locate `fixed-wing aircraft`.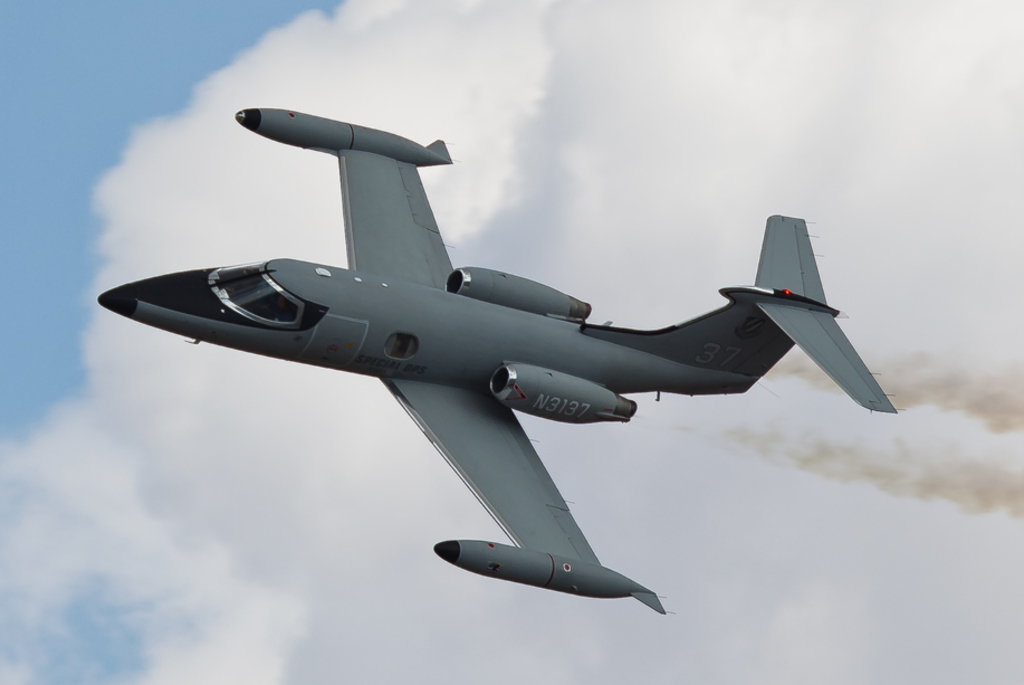
Bounding box: crop(97, 106, 911, 617).
